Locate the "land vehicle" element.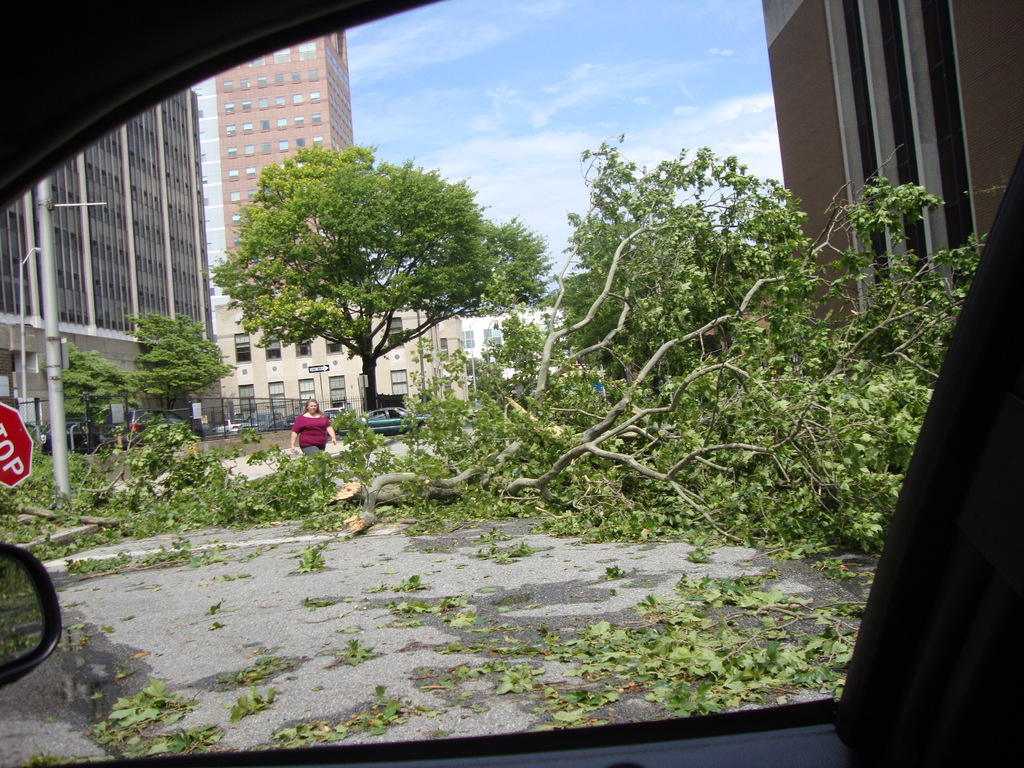
Element bbox: pyautogui.locateOnScreen(99, 406, 202, 447).
